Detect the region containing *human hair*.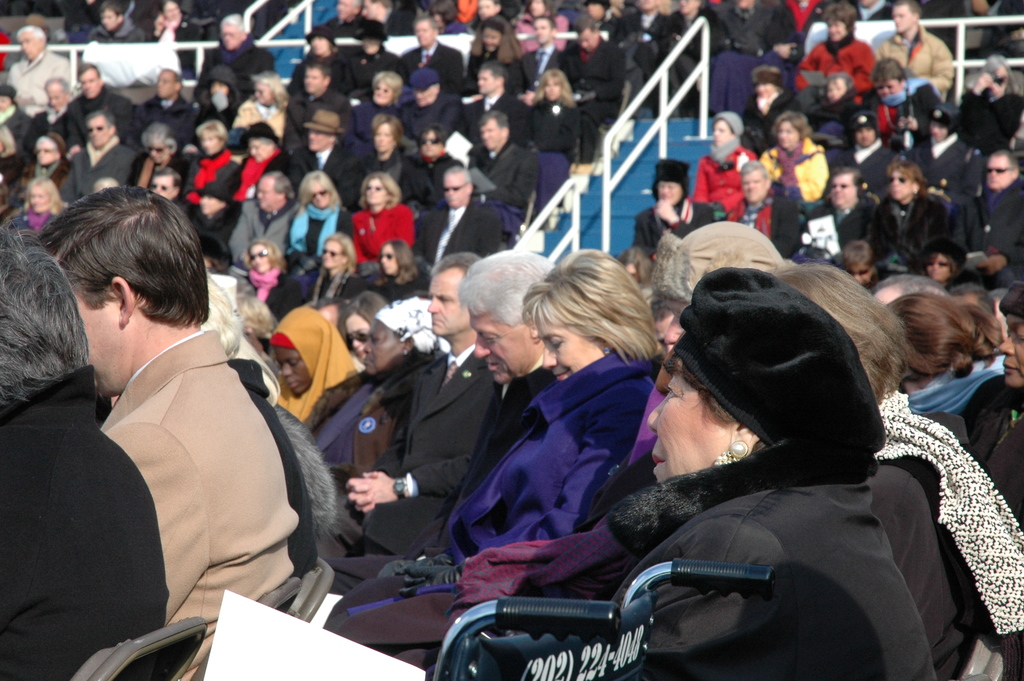
x1=781, y1=256, x2=906, y2=401.
